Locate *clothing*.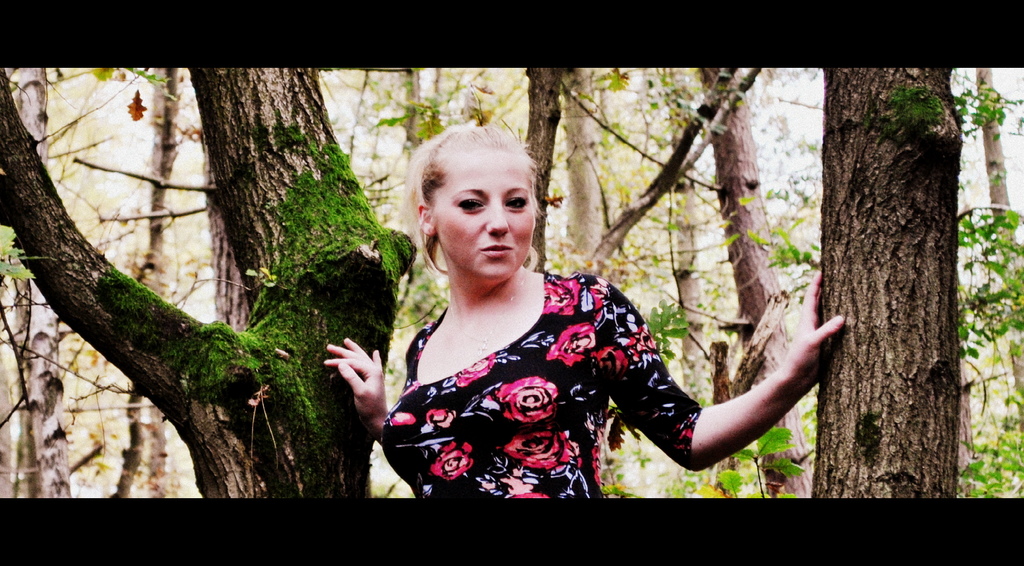
Bounding box: x1=356 y1=237 x2=707 y2=504.
